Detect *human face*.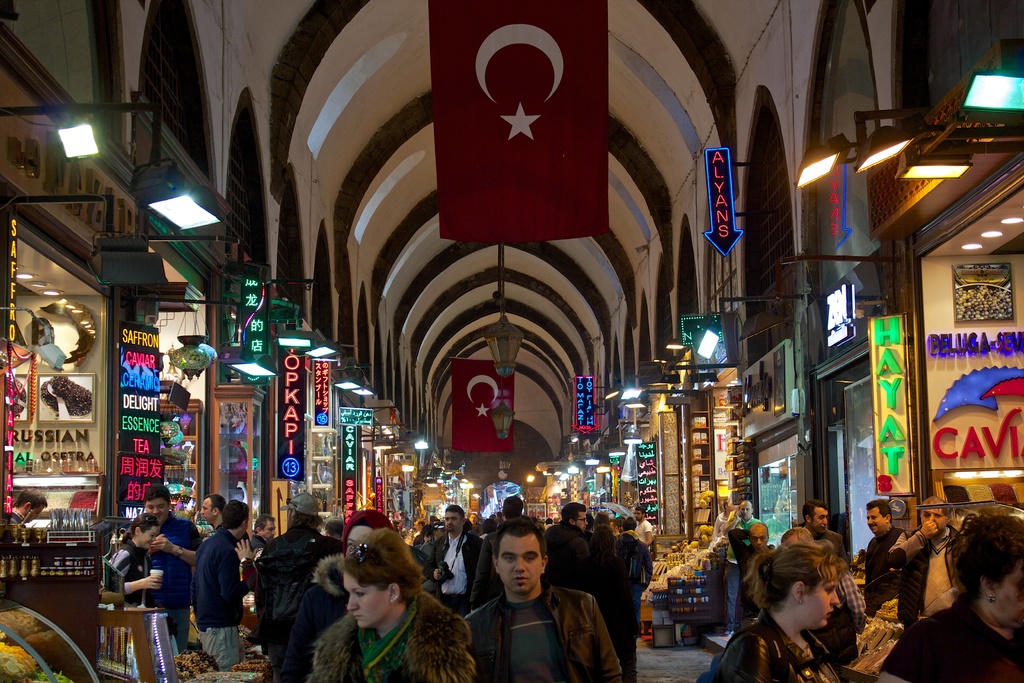
Detected at BBox(340, 570, 390, 625).
